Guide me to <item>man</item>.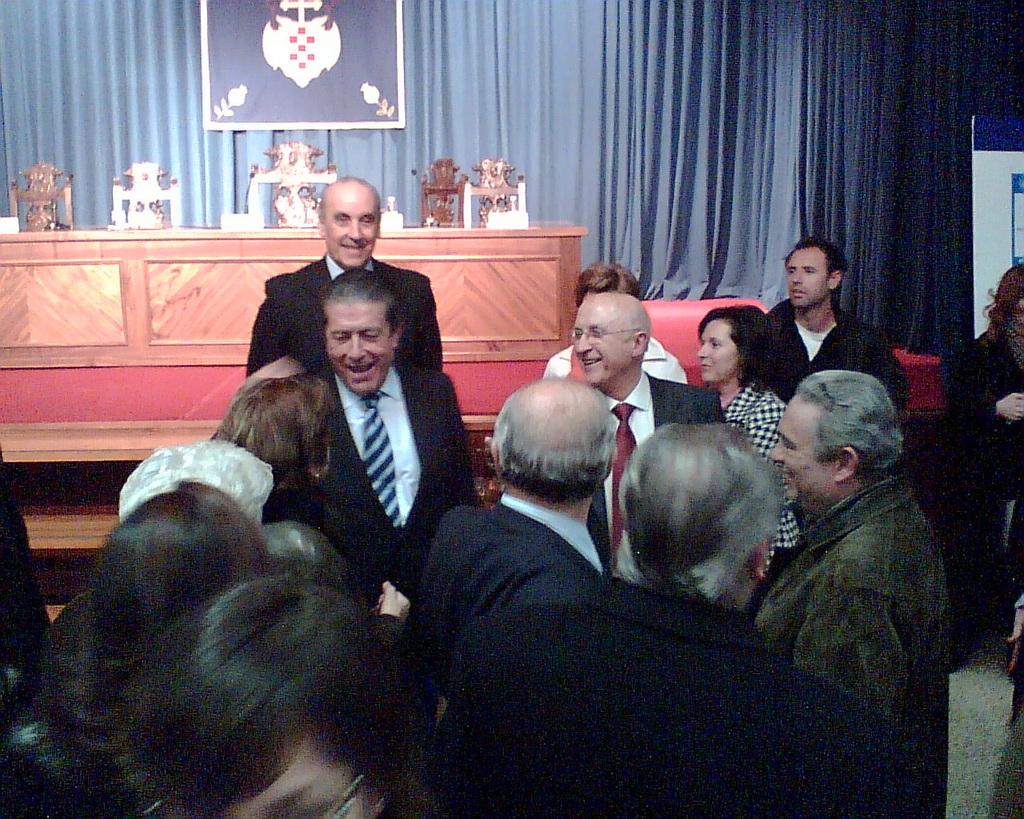
Guidance: (749, 369, 954, 817).
